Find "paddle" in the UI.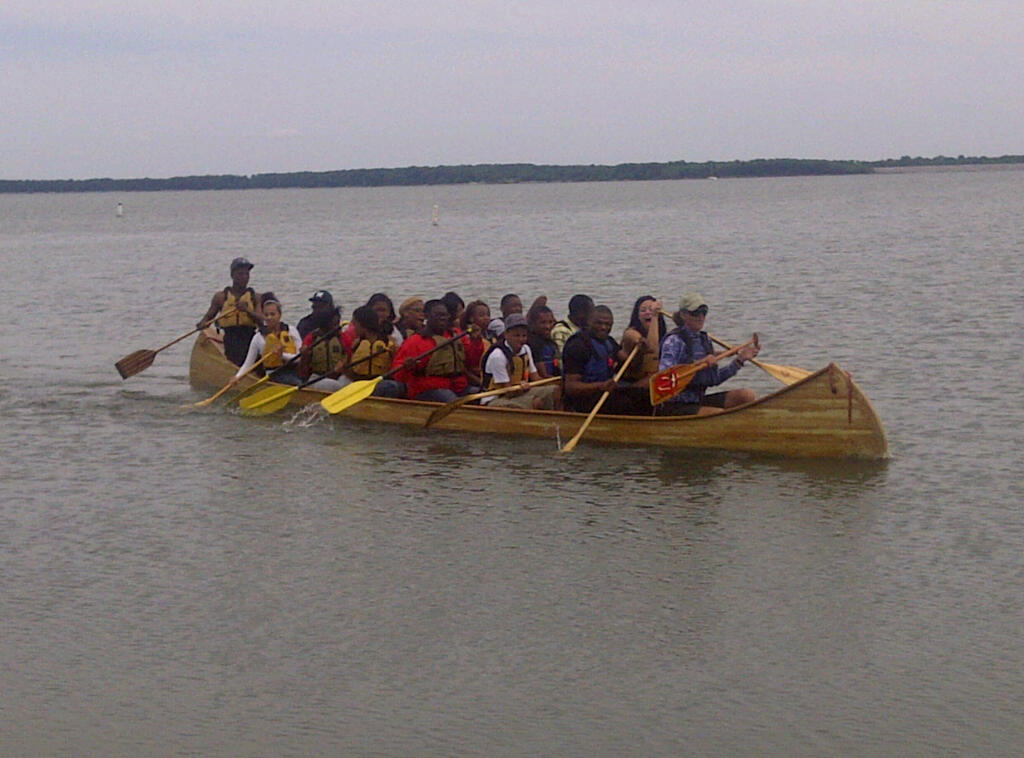
UI element at pyautogui.locateOnScreen(110, 308, 237, 374).
